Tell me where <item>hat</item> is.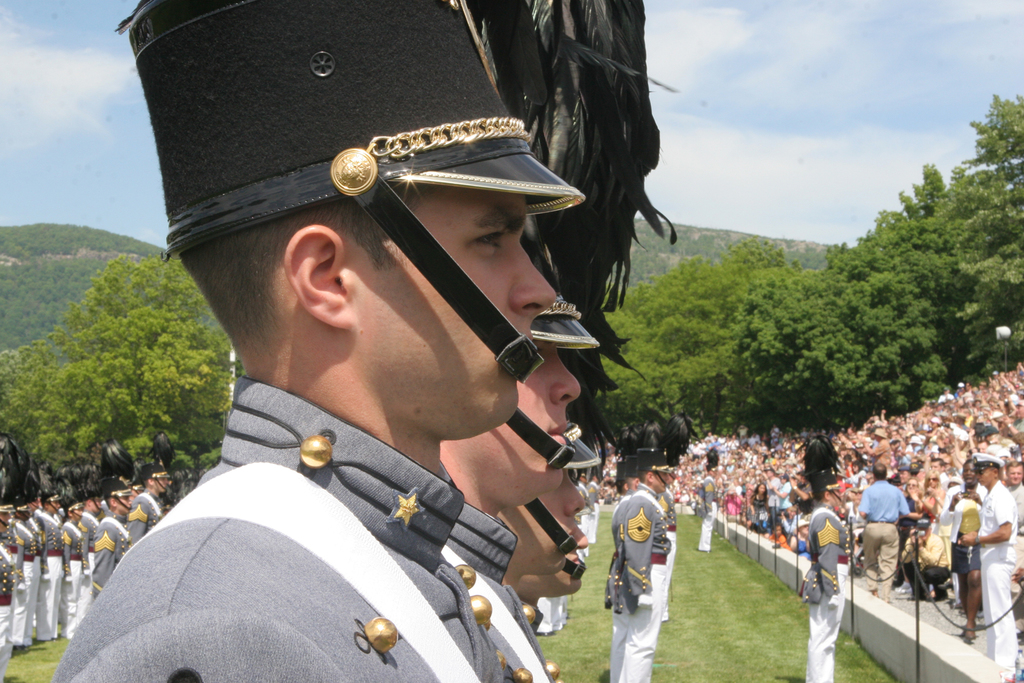
<item>hat</item> is at (x1=140, y1=434, x2=171, y2=482).
